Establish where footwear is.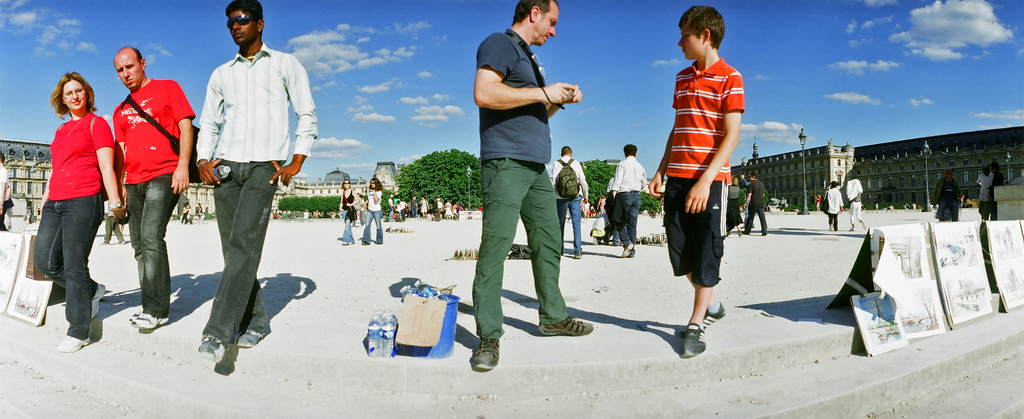
Established at pyautogui.locateOnScreen(91, 283, 107, 319).
